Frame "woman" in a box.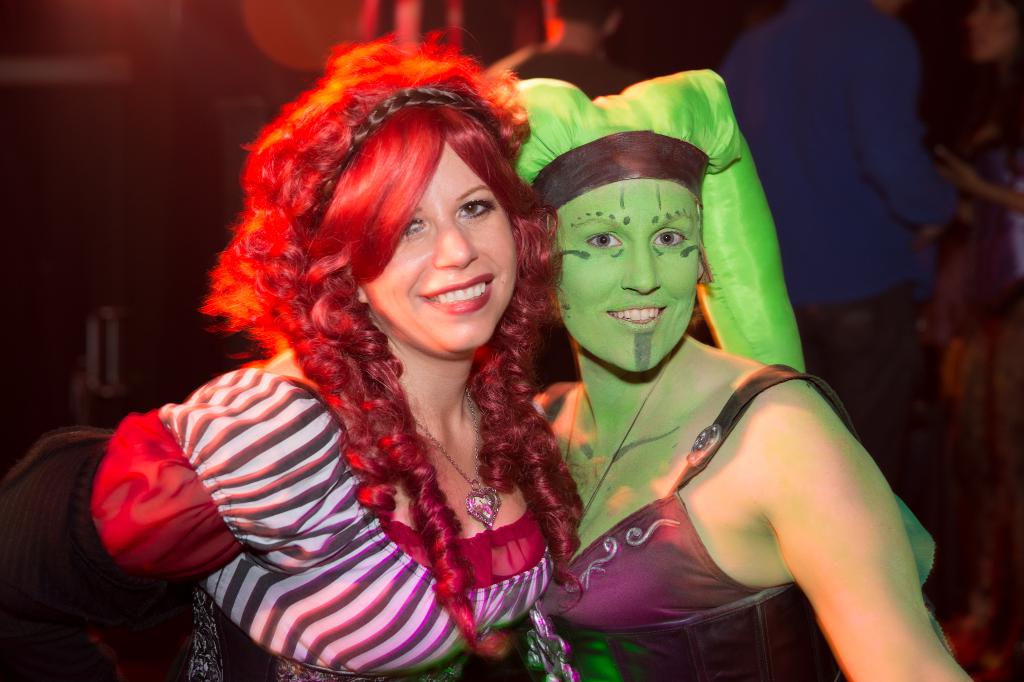
<bbox>142, 41, 609, 672</bbox>.
